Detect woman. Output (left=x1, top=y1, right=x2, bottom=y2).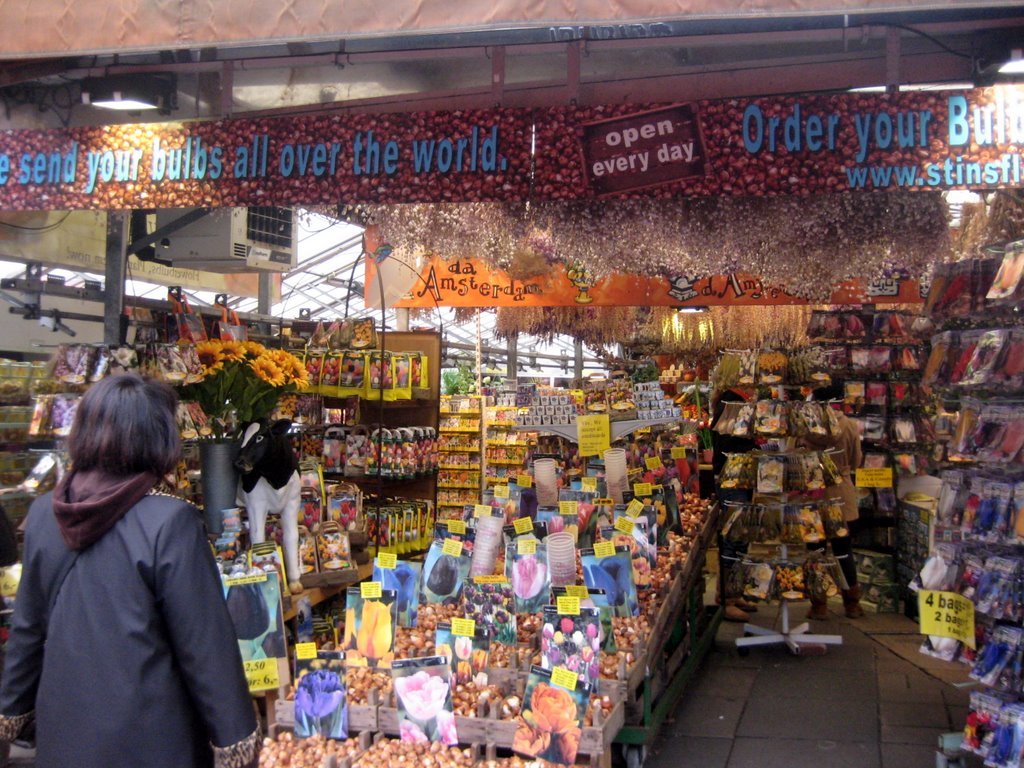
(left=20, top=357, right=251, bottom=767).
